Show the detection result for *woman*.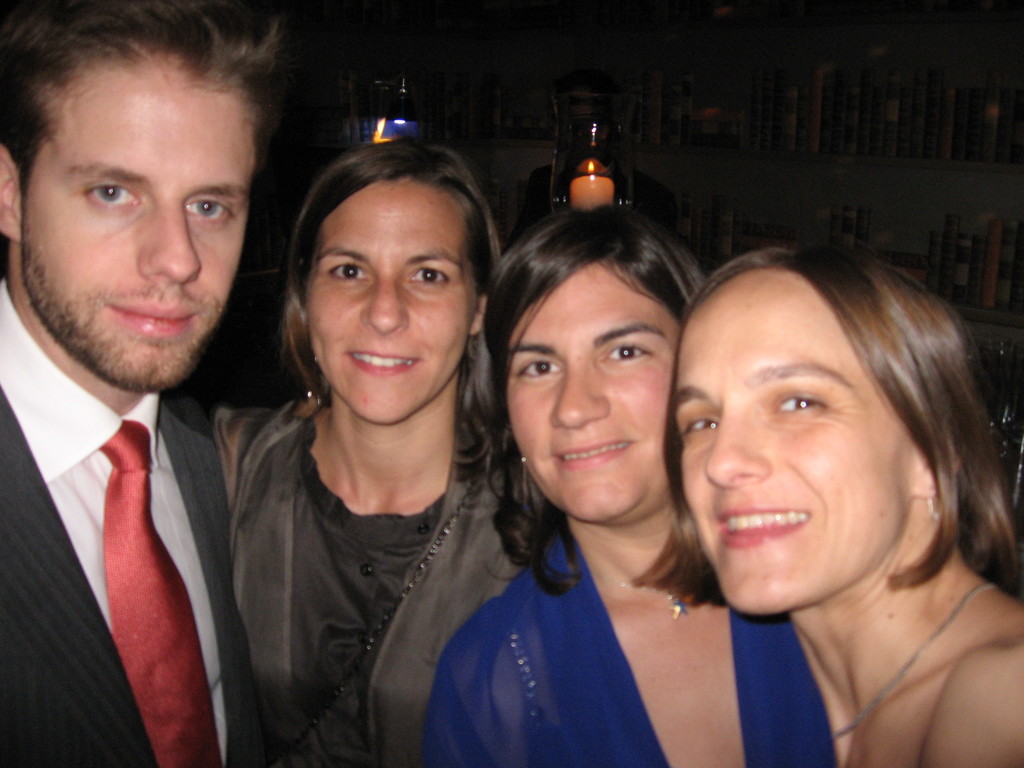
select_region(417, 200, 840, 767).
